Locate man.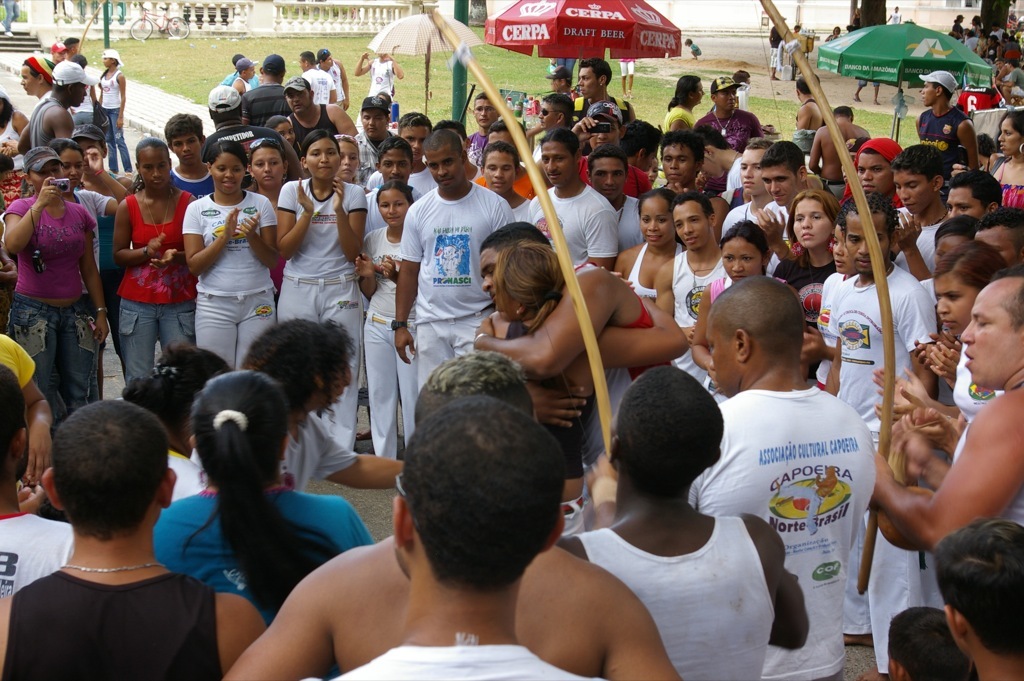
Bounding box: bbox=(894, 136, 950, 283).
